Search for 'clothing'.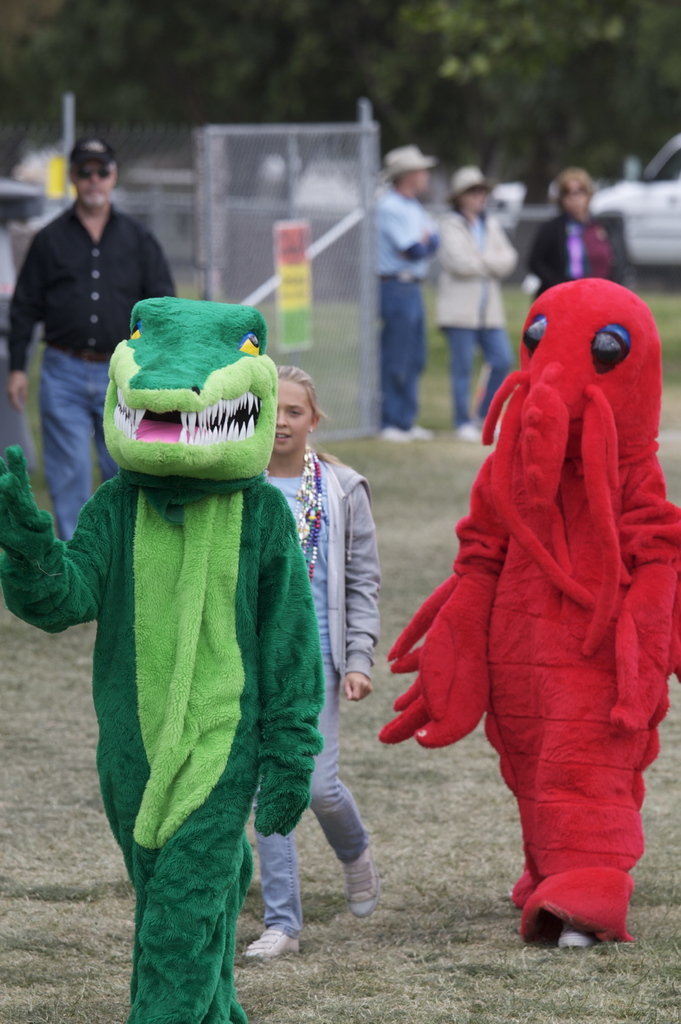
Found at 373:190:422:426.
